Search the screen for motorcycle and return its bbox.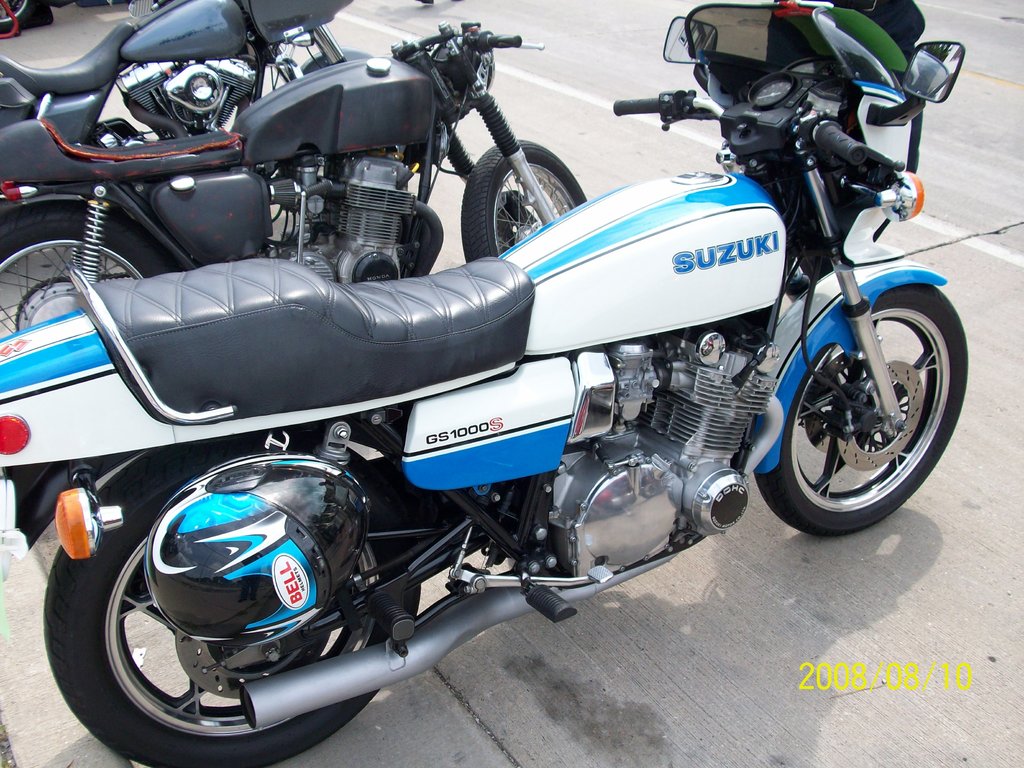
Found: region(0, 18, 588, 344).
